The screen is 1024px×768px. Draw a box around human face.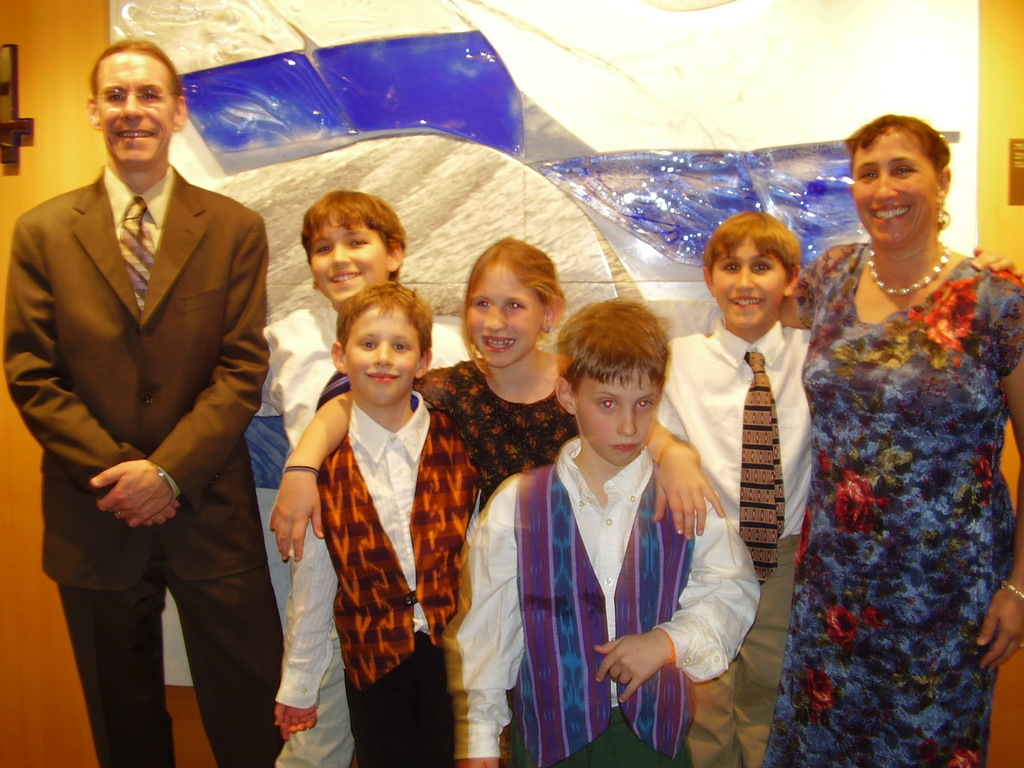
(x1=345, y1=298, x2=419, y2=408).
